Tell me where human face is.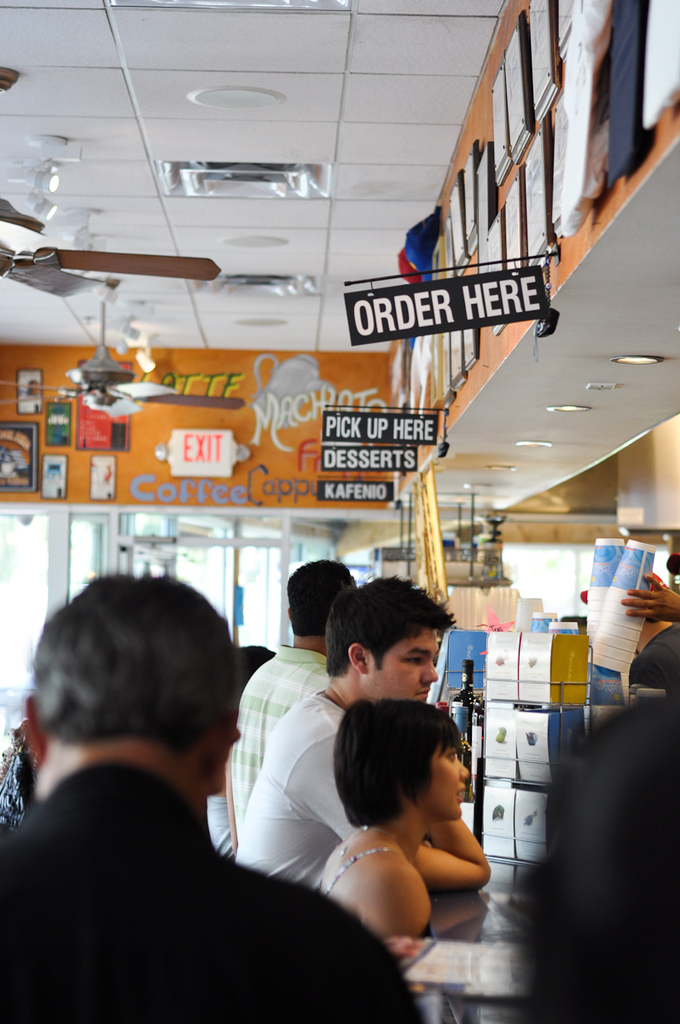
human face is at 430:738:481:810.
